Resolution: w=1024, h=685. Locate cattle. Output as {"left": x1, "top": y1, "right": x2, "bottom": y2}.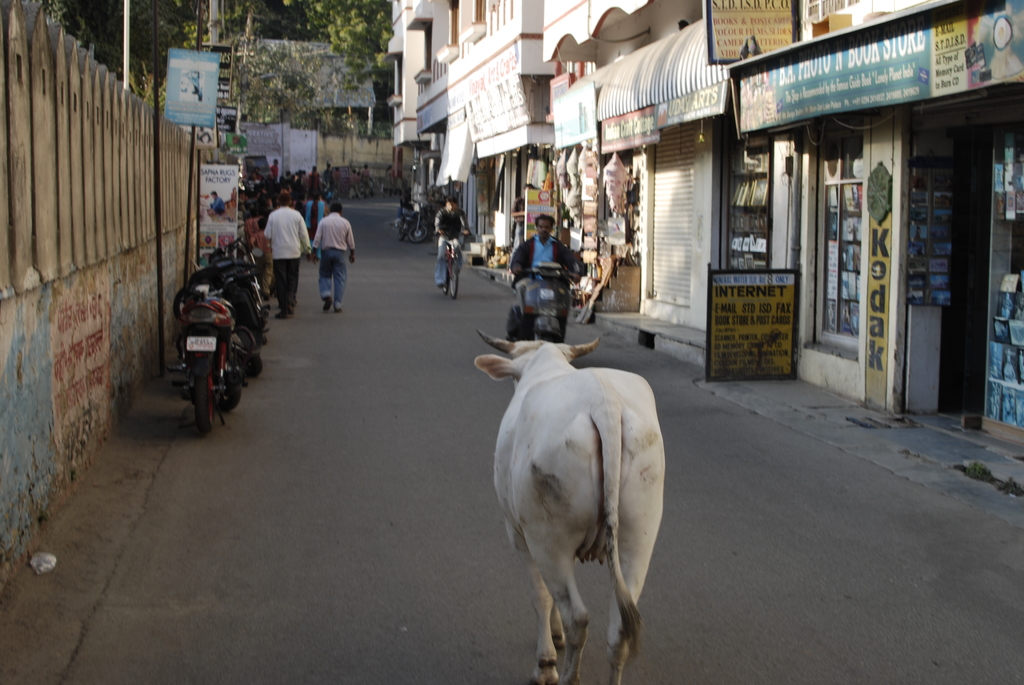
{"left": 474, "top": 332, "right": 666, "bottom": 684}.
